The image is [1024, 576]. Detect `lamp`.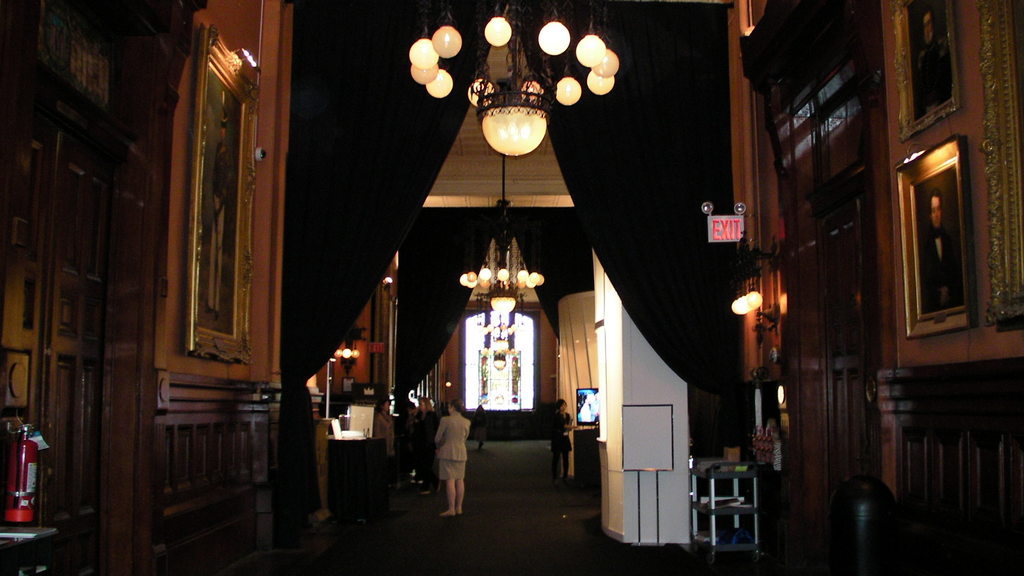
Detection: <region>332, 347, 347, 359</region>.
